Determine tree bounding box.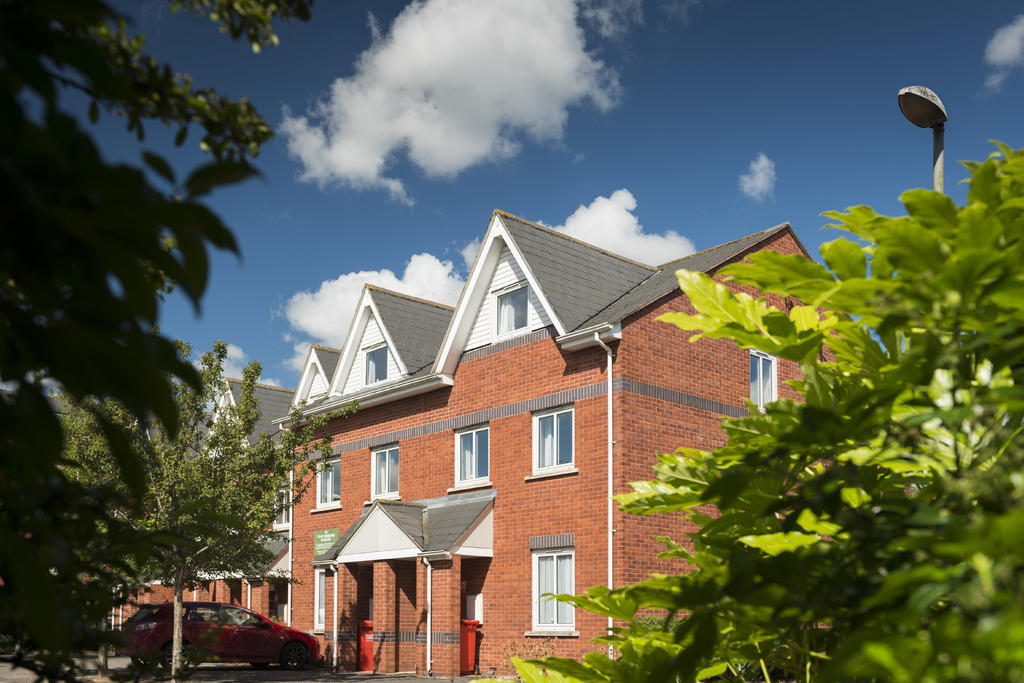
Determined: [left=42, top=329, right=359, bottom=682].
